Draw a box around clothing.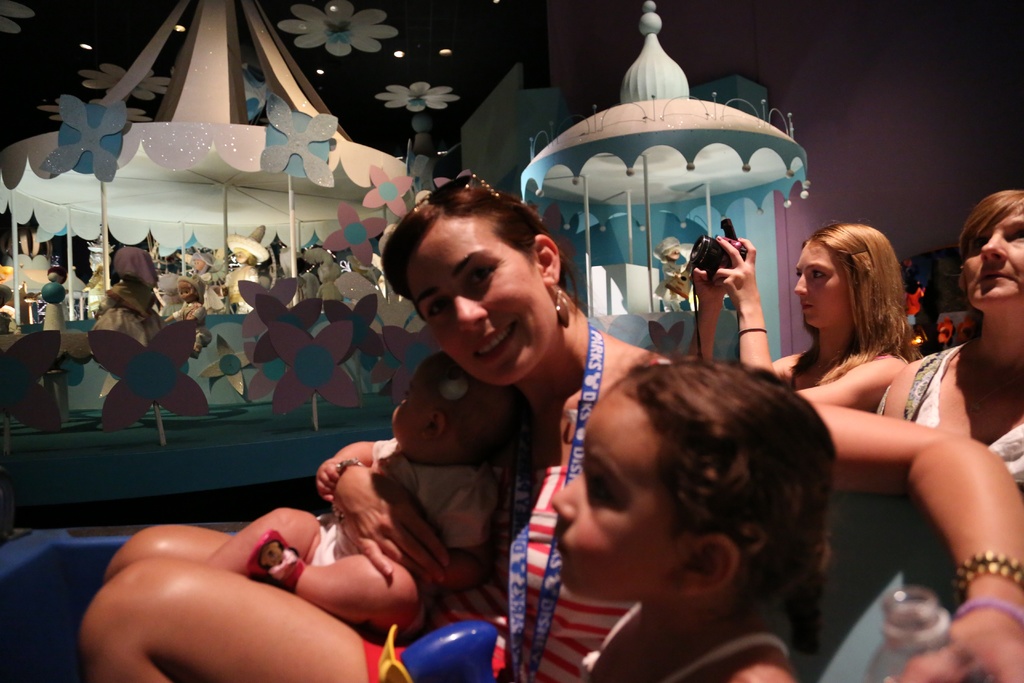
left=195, top=265, right=226, bottom=311.
